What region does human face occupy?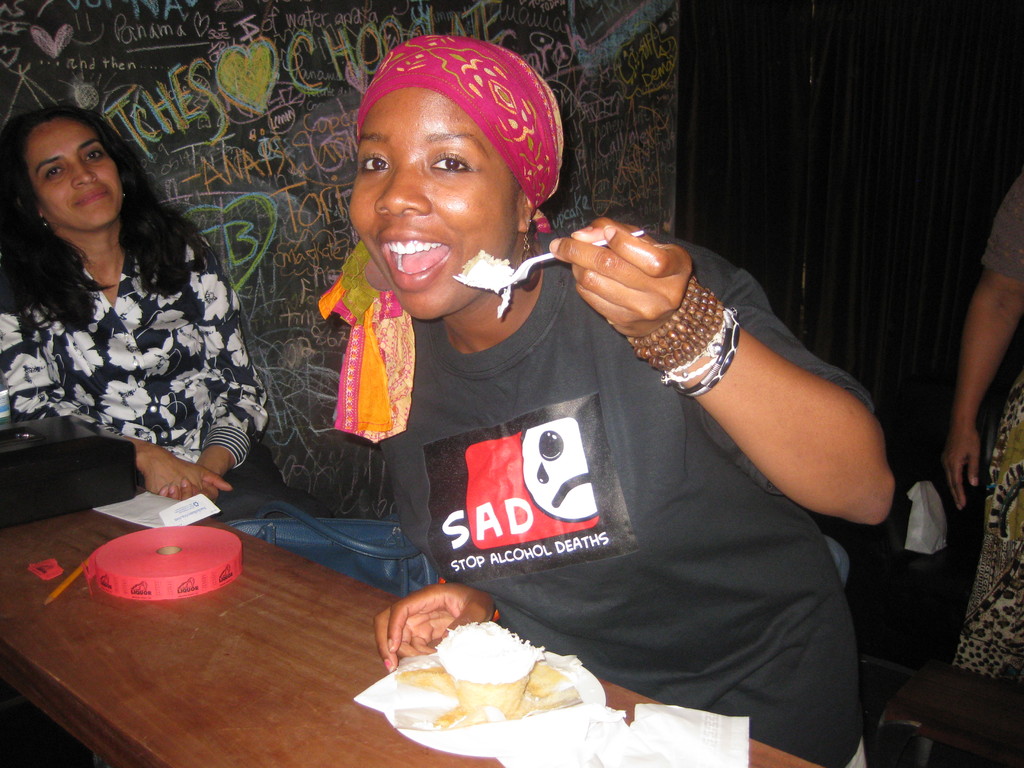
31:109:123:227.
